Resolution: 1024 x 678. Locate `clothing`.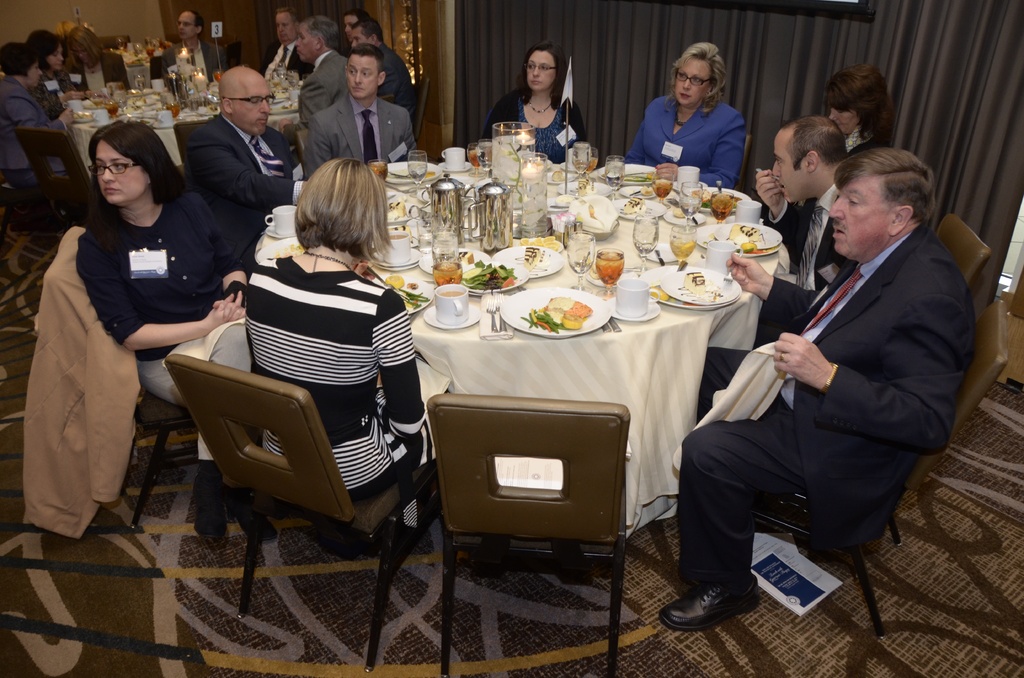
<bbox>161, 24, 232, 88</bbox>.
